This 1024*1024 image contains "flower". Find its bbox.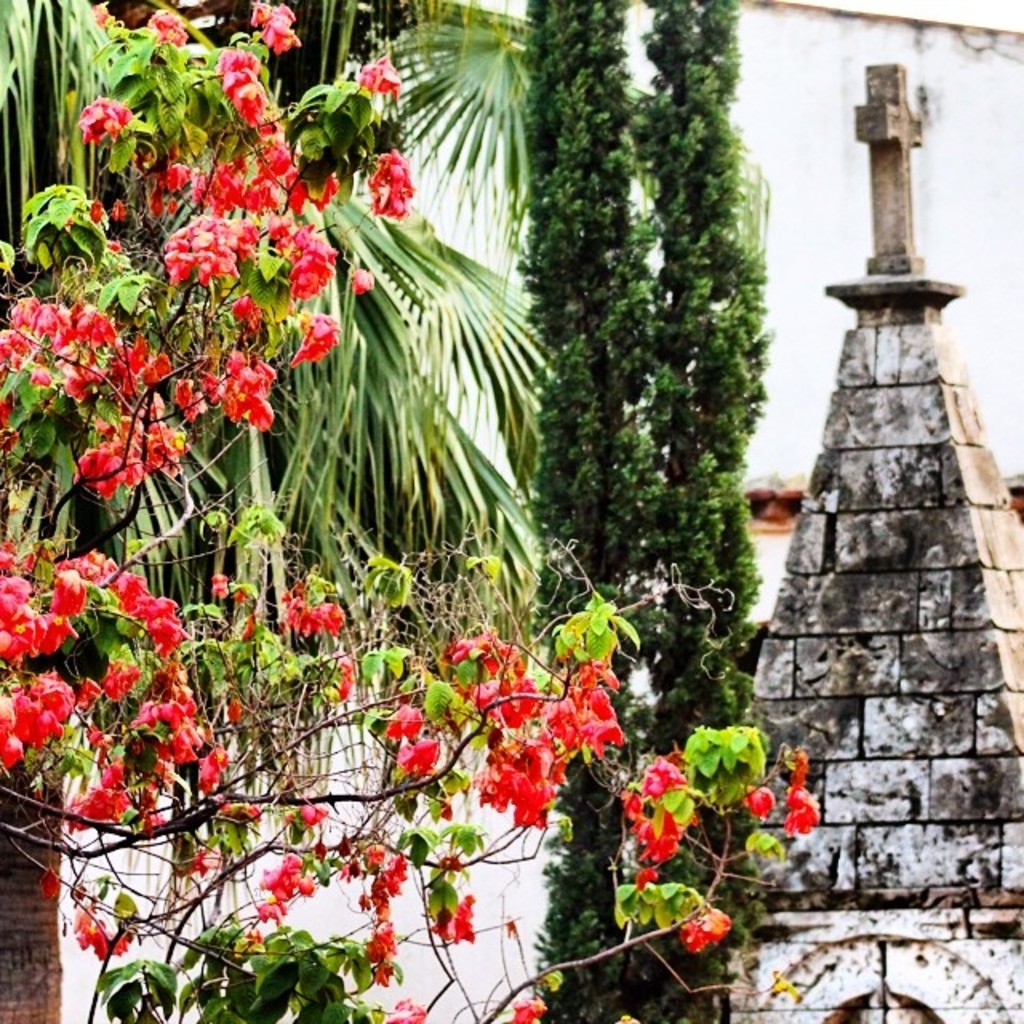
detection(107, 925, 131, 952).
